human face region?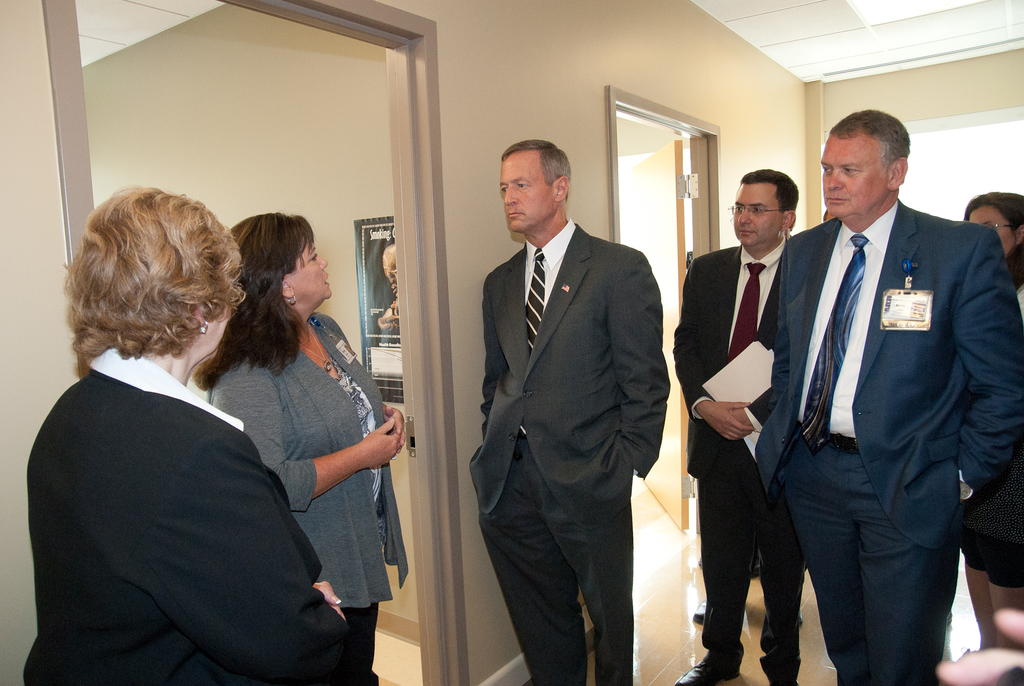
(502,158,559,230)
